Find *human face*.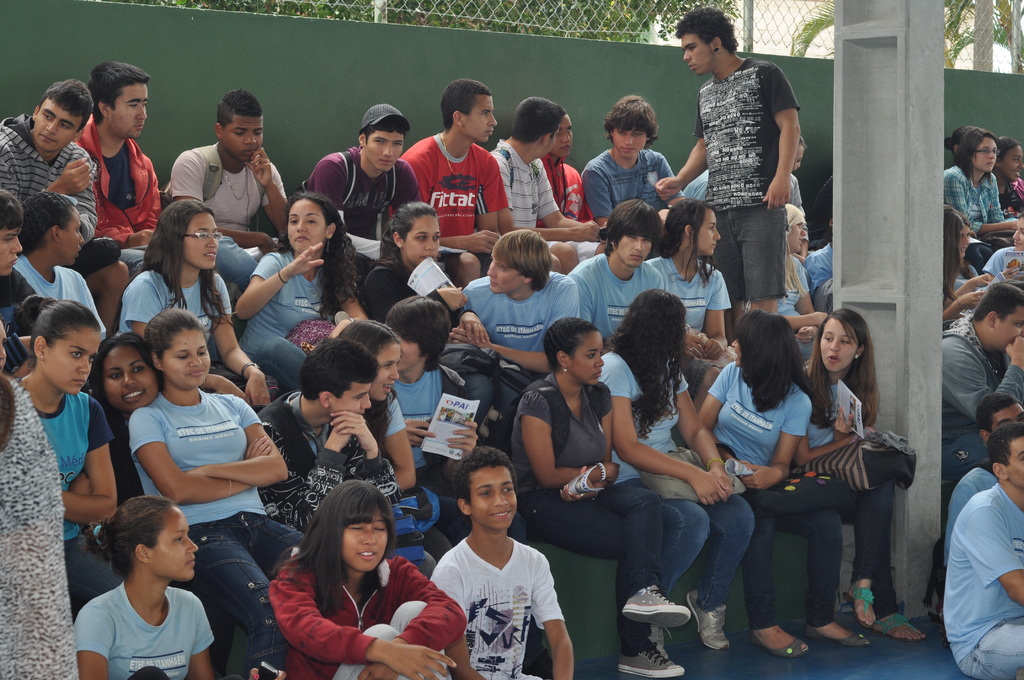
{"x1": 471, "y1": 463, "x2": 518, "y2": 531}.
